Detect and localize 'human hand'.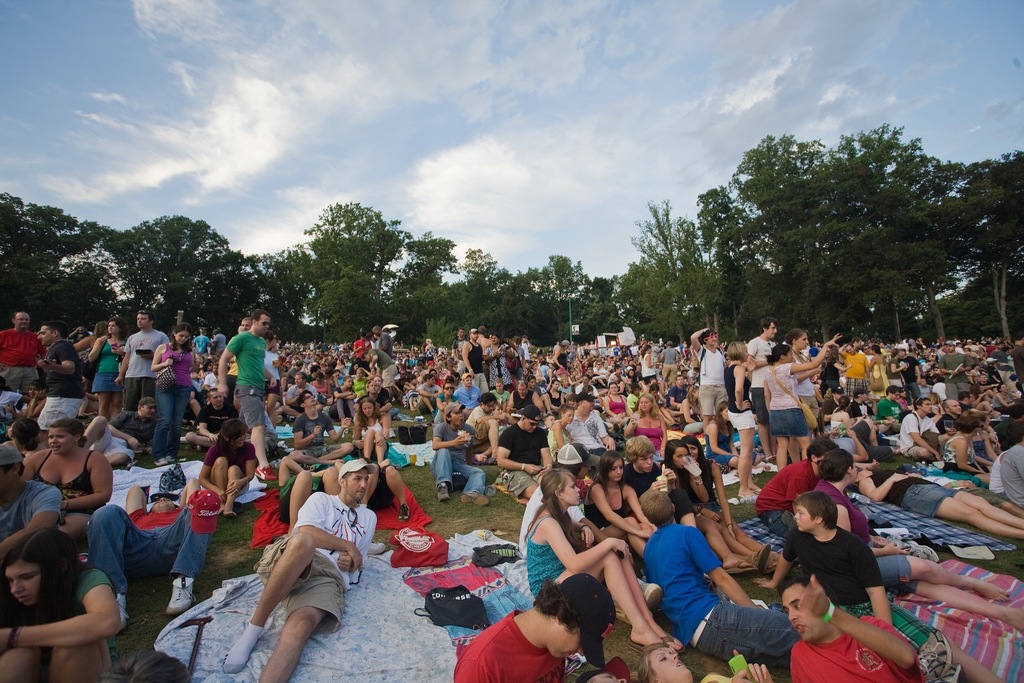
Localized at l=906, t=470, r=919, b=478.
